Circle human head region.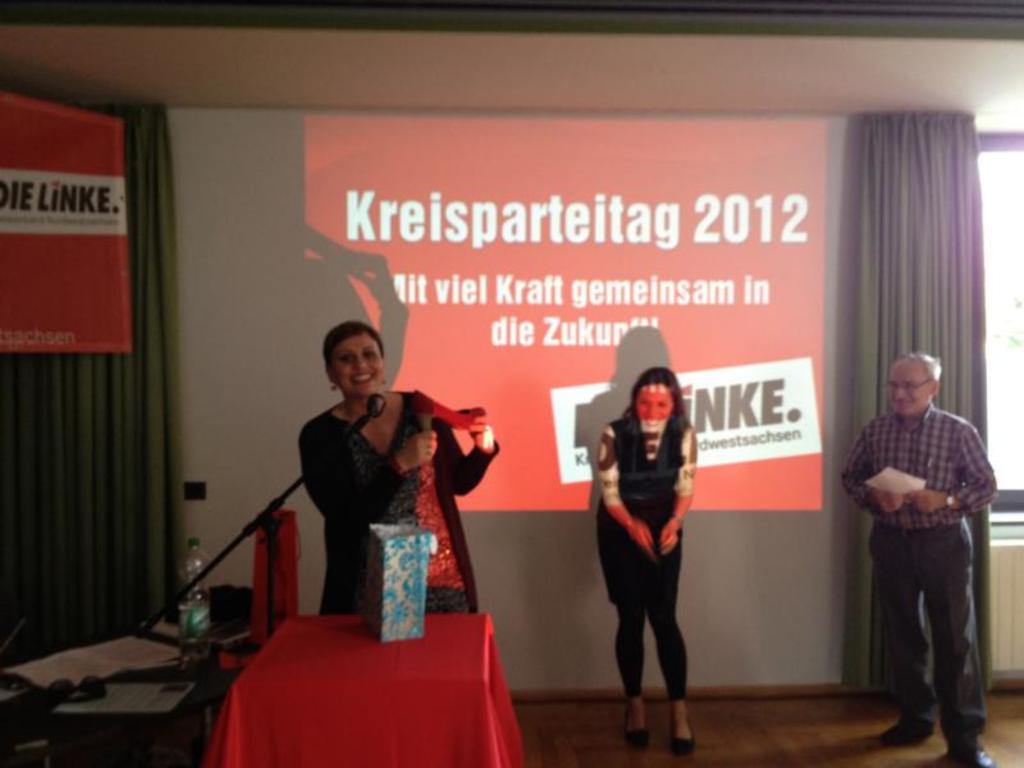
Region: crop(317, 300, 380, 408).
